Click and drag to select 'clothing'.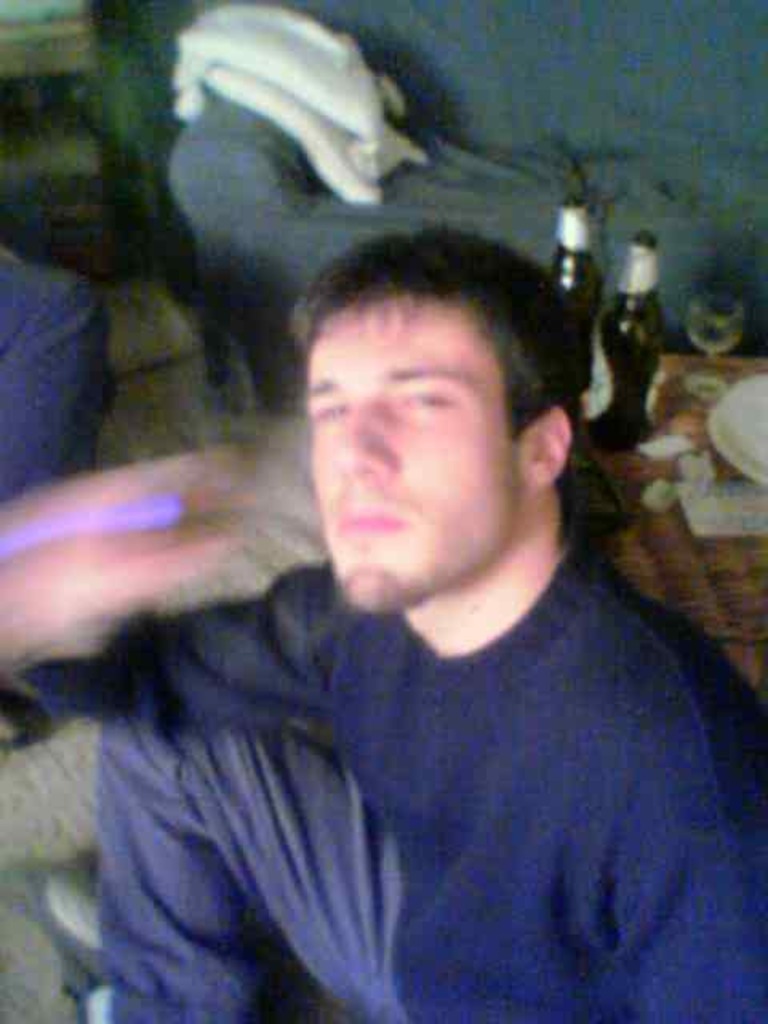
Selection: pyautogui.locateOnScreen(0, 240, 104, 526).
